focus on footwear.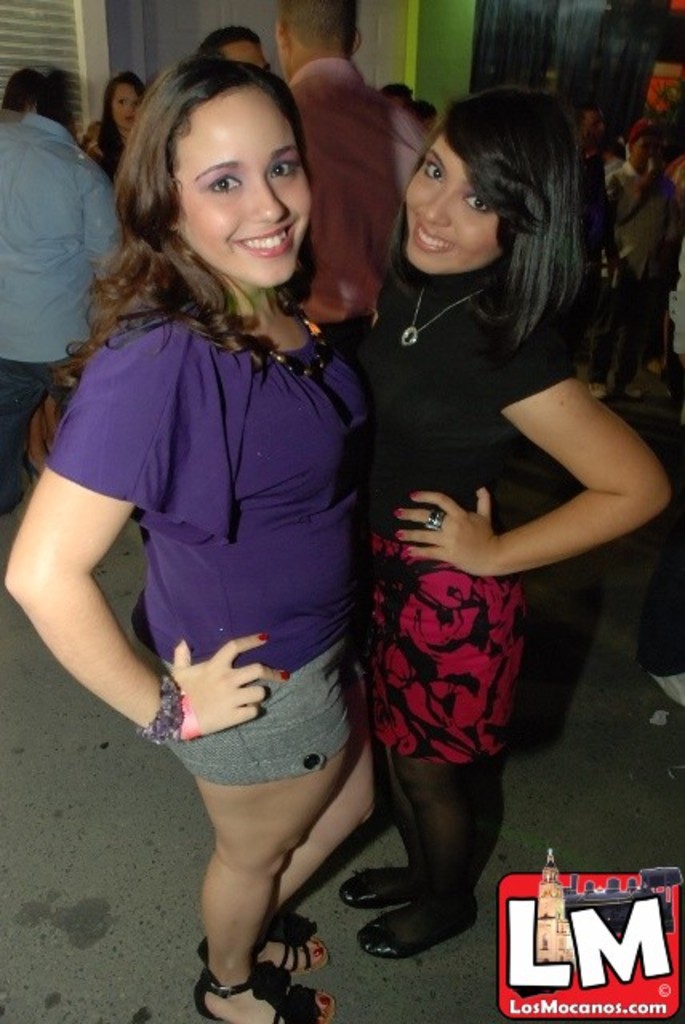
Focused at 368:894:477:947.
